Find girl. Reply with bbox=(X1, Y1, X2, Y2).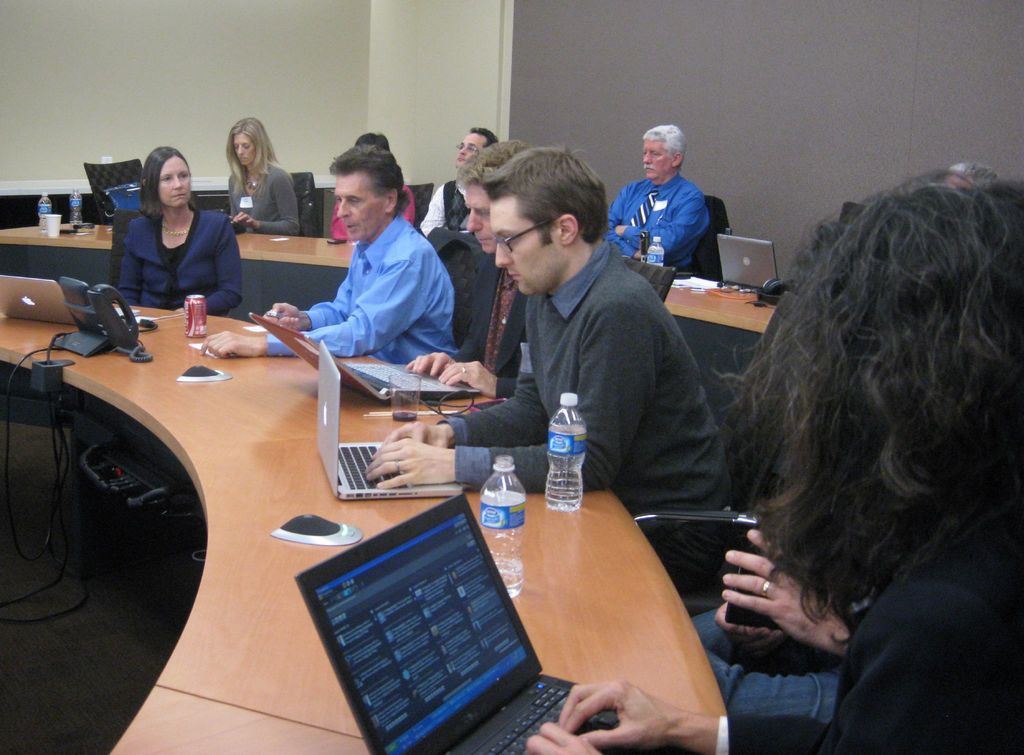
bbox=(226, 116, 302, 236).
